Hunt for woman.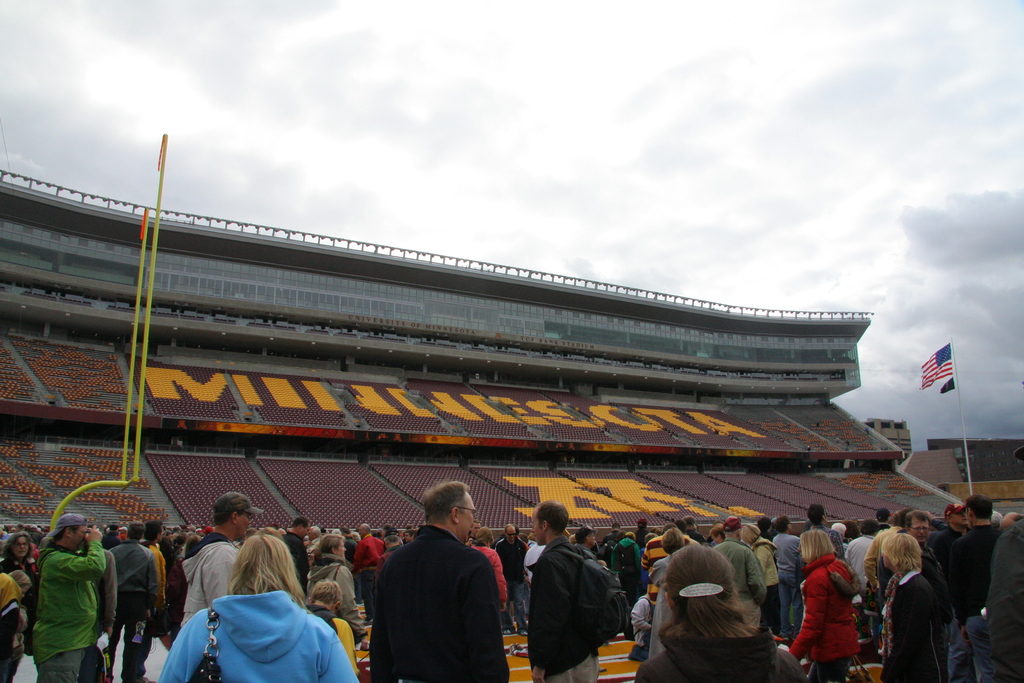
Hunted down at x1=0, y1=532, x2=38, y2=657.
